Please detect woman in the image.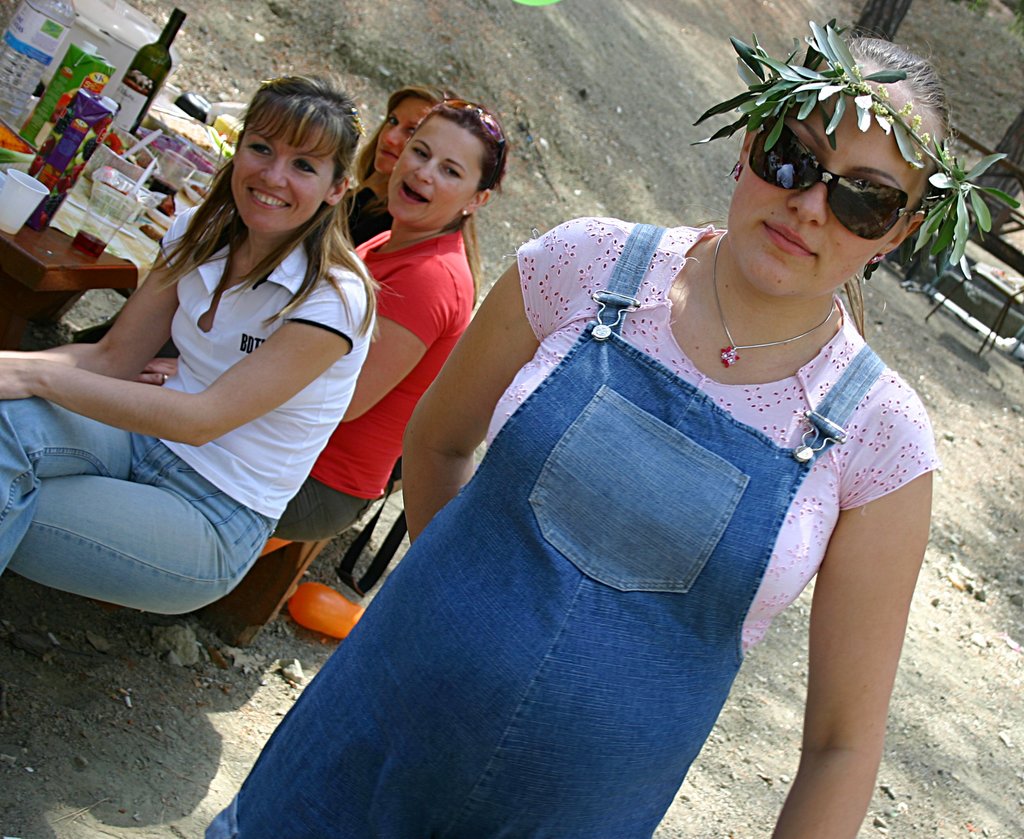
rect(339, 77, 484, 272).
